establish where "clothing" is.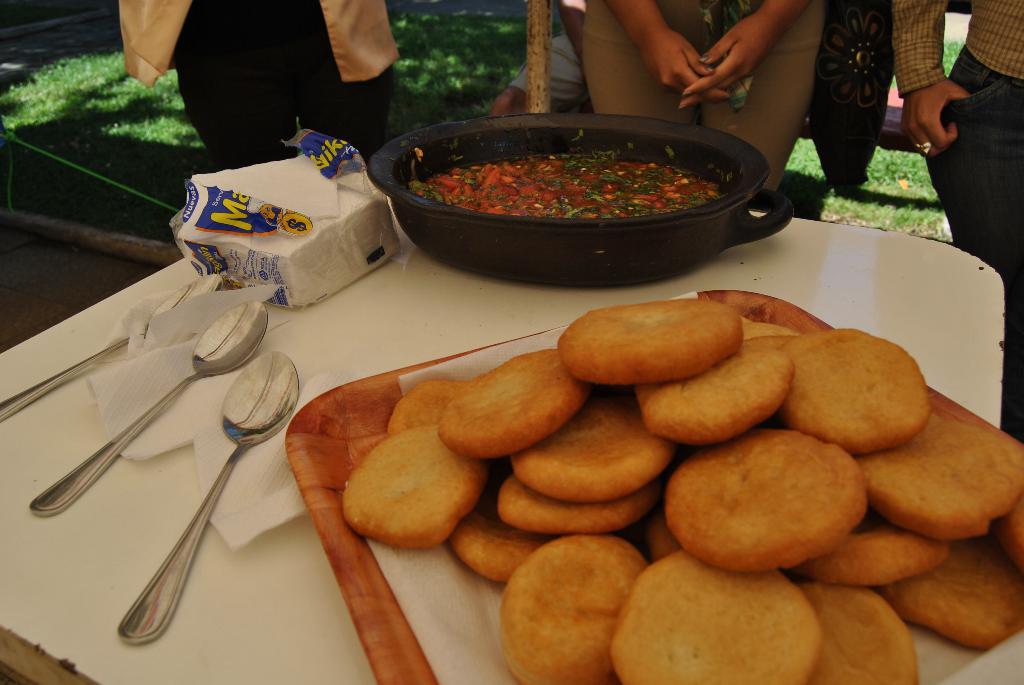
Established at {"x1": 886, "y1": 0, "x2": 1023, "y2": 427}.
